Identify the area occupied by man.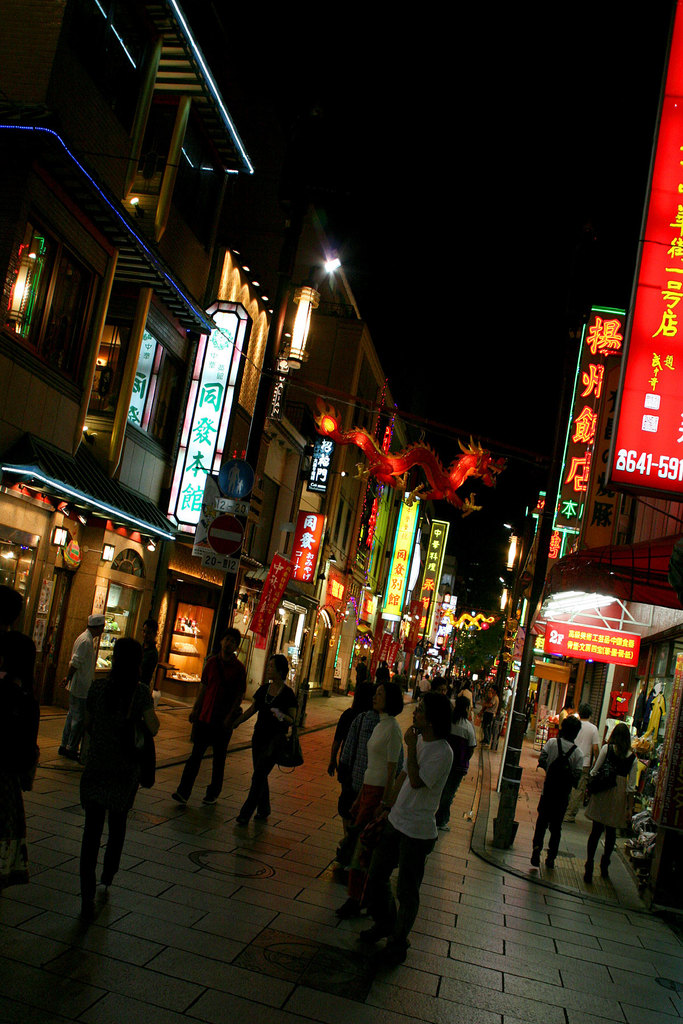
Area: <region>538, 720, 581, 876</region>.
